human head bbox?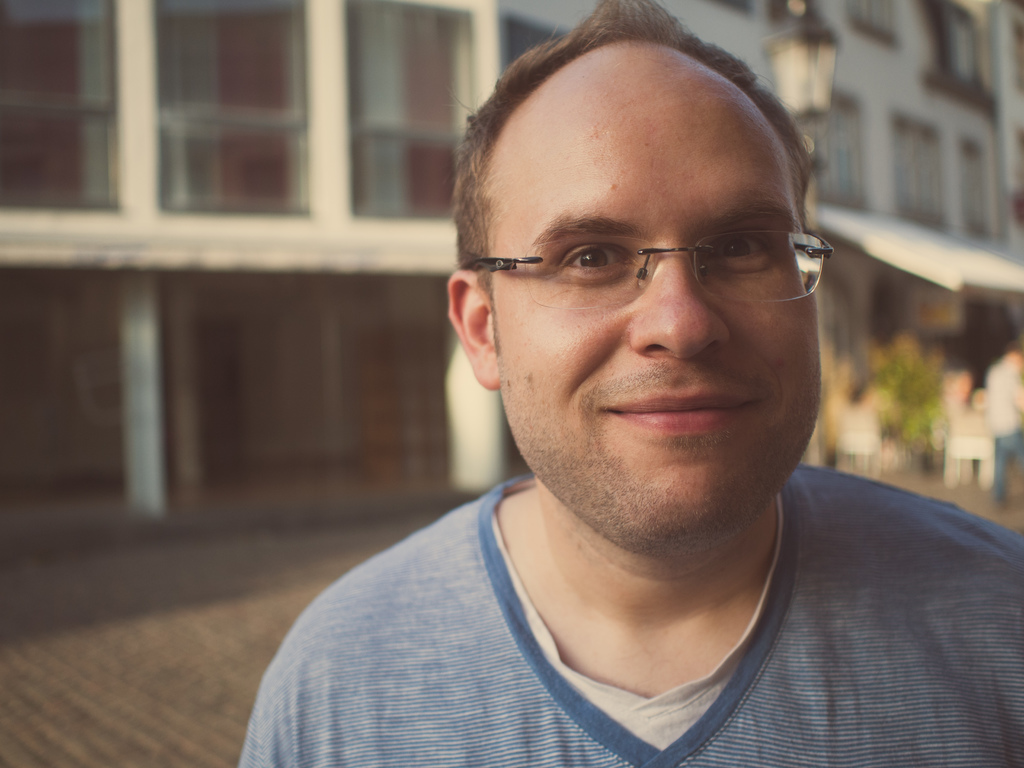
{"left": 444, "top": 0, "right": 822, "bottom": 557}
